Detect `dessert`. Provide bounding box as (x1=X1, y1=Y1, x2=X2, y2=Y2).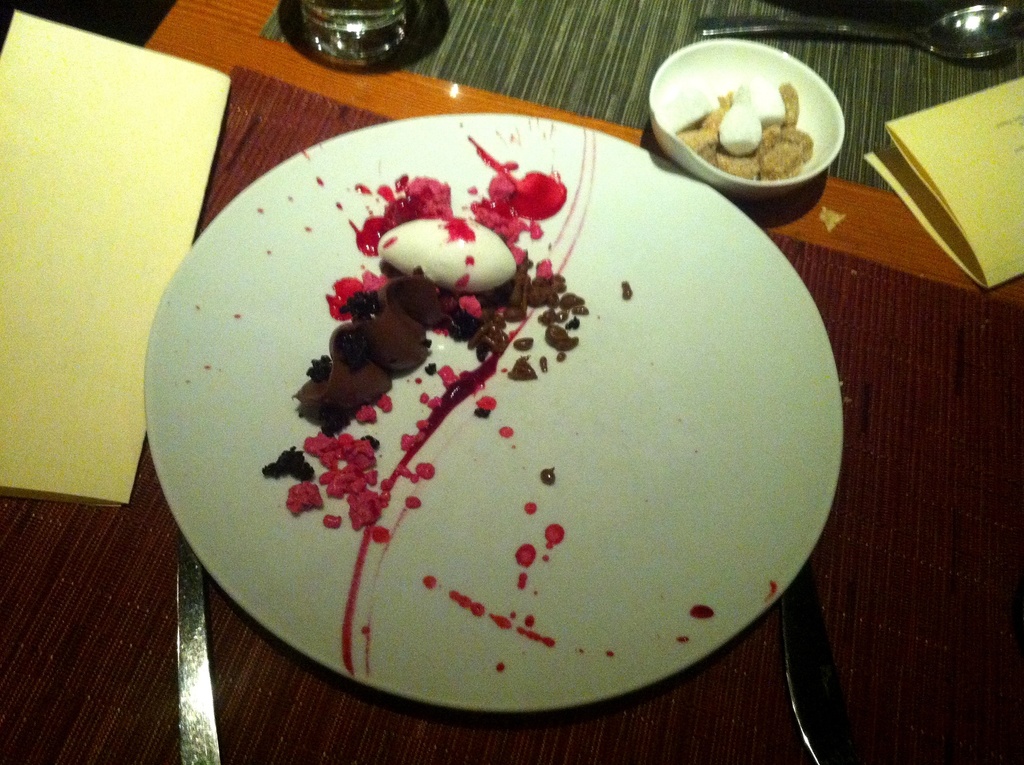
(x1=673, y1=78, x2=813, y2=180).
